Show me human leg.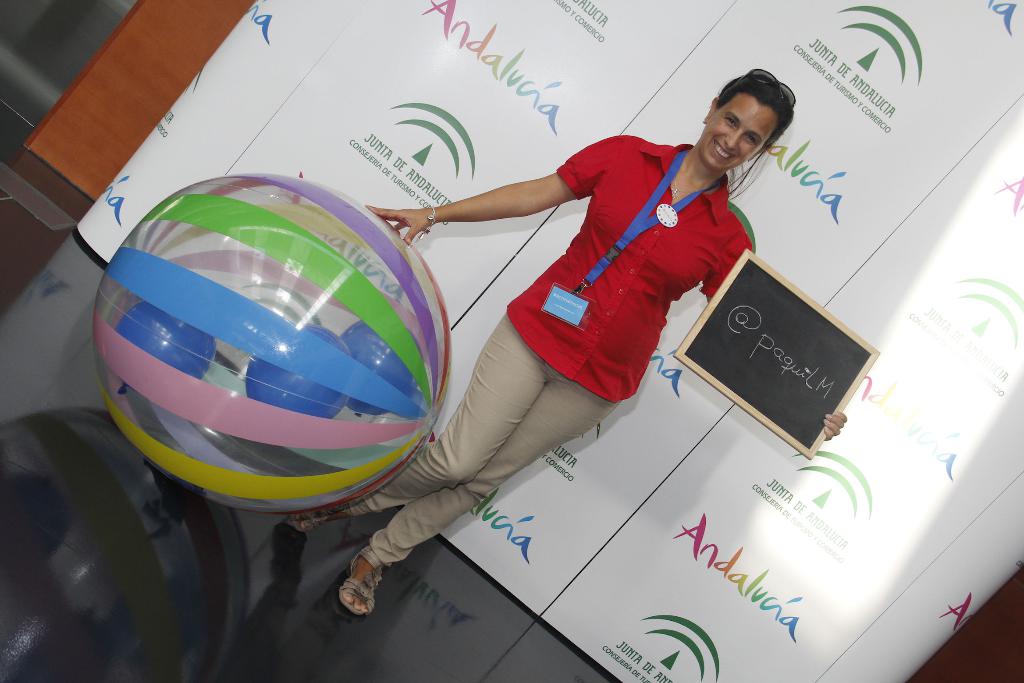
human leg is here: 284/313/552/532.
